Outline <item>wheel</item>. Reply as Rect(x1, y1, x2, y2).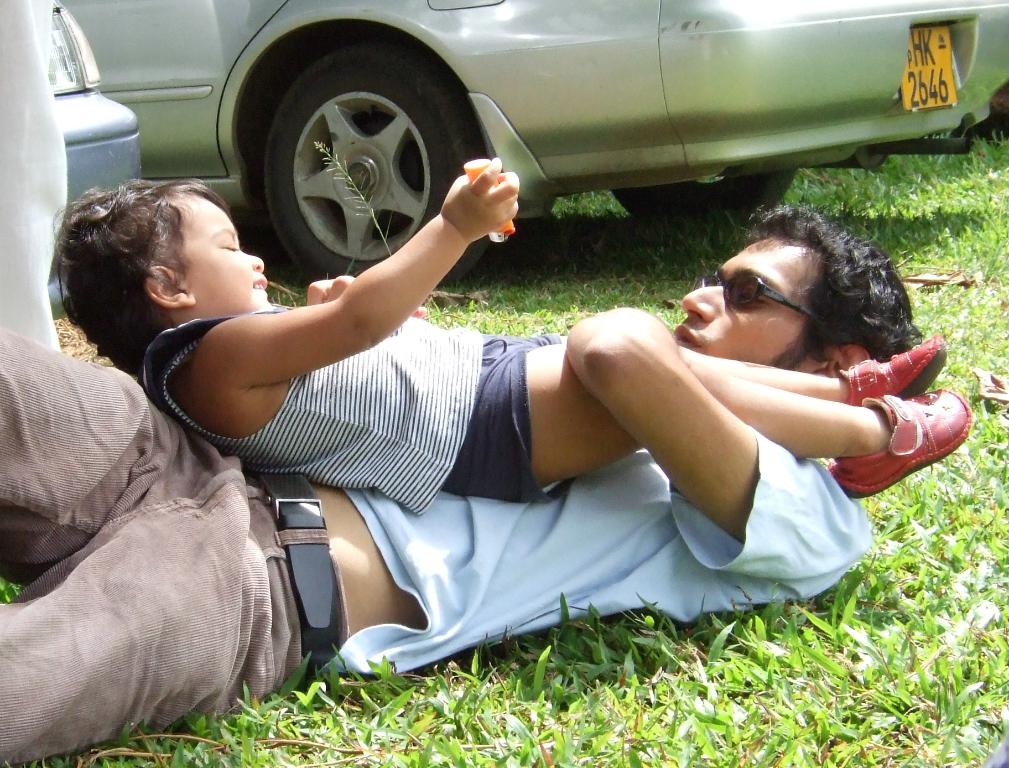
Rect(235, 31, 493, 283).
